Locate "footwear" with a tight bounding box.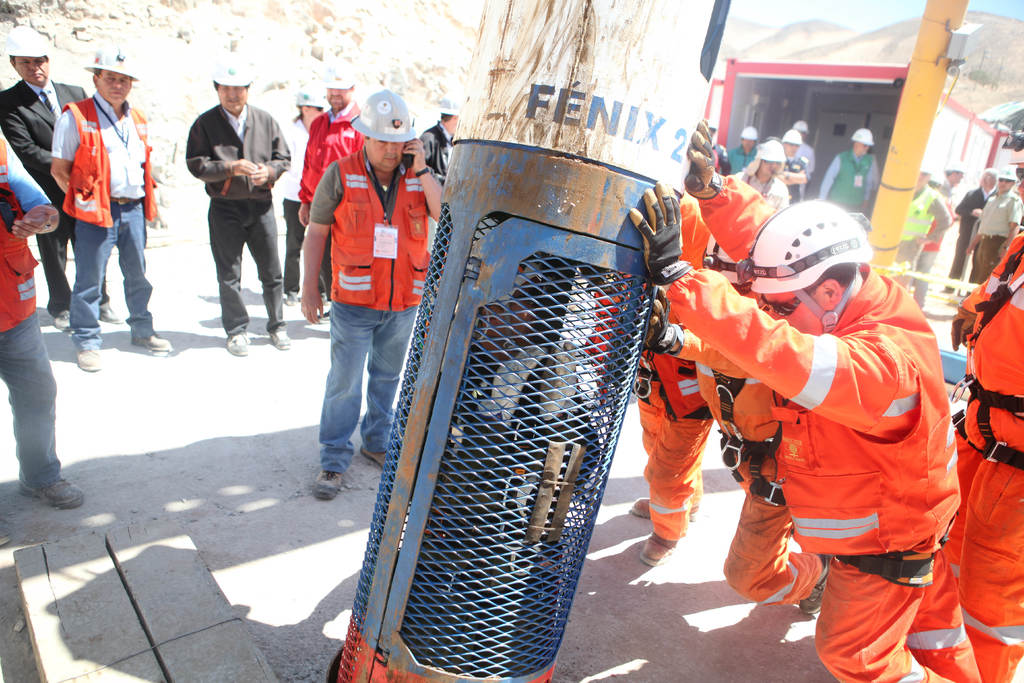
0/516/11/545.
